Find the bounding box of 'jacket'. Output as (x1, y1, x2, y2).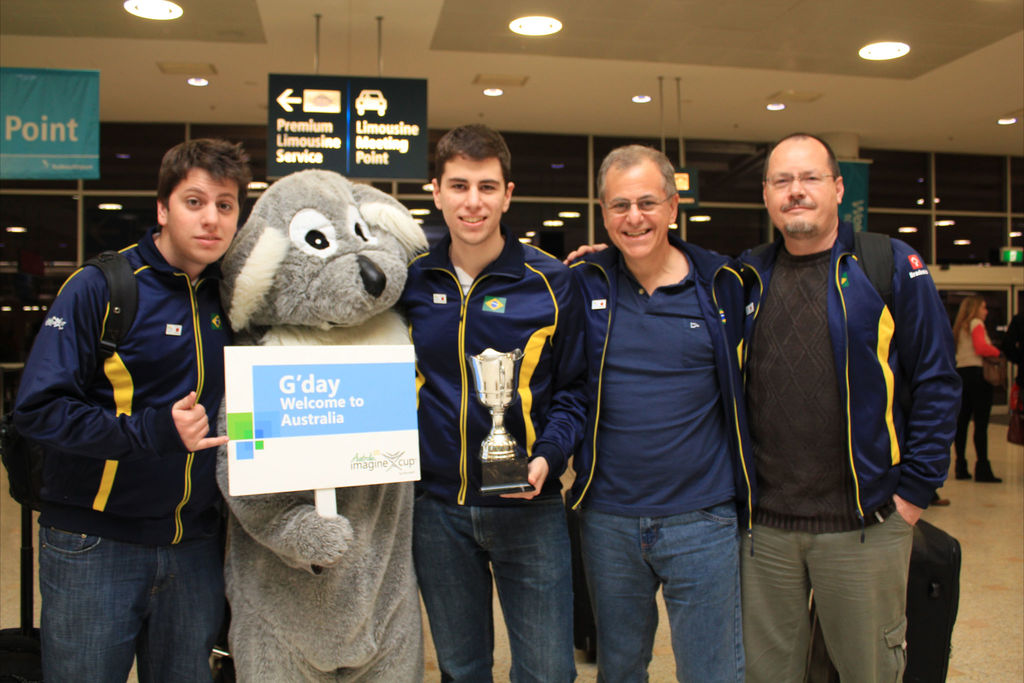
(728, 229, 956, 512).
